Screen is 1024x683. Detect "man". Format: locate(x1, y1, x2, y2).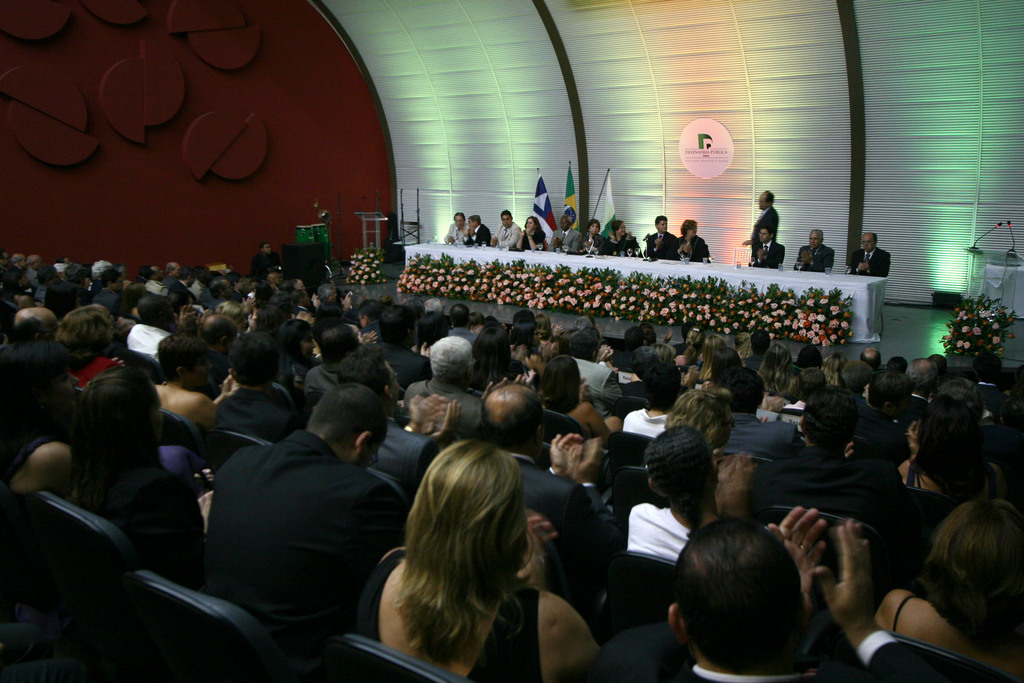
locate(489, 208, 522, 249).
